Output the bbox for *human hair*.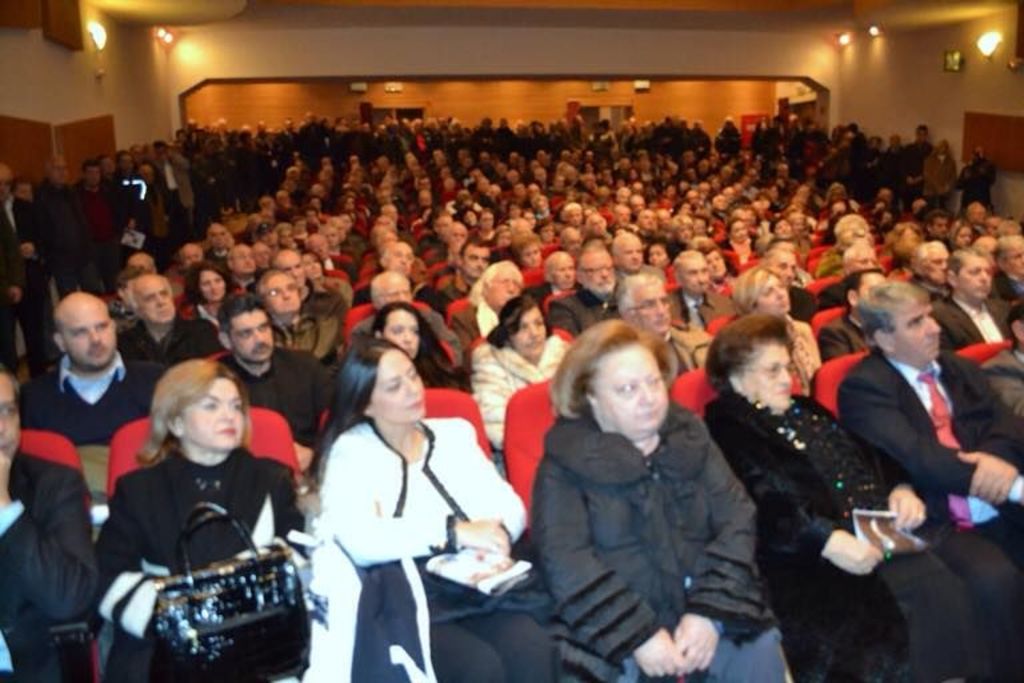
{"x1": 855, "y1": 281, "x2": 936, "y2": 356}.
